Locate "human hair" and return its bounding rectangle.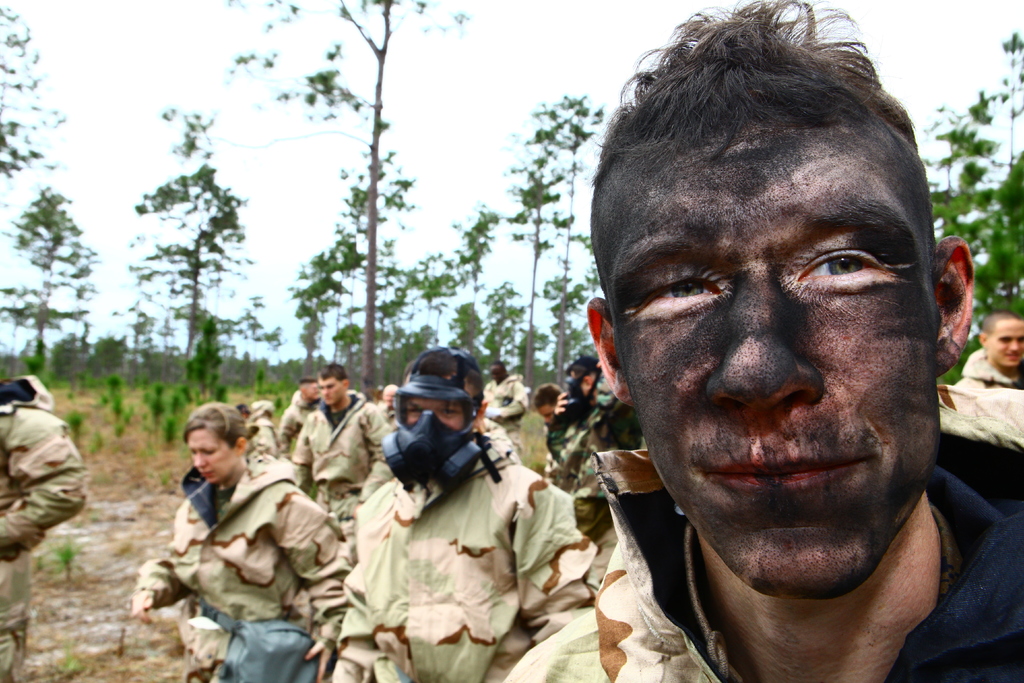
select_region(318, 363, 347, 379).
